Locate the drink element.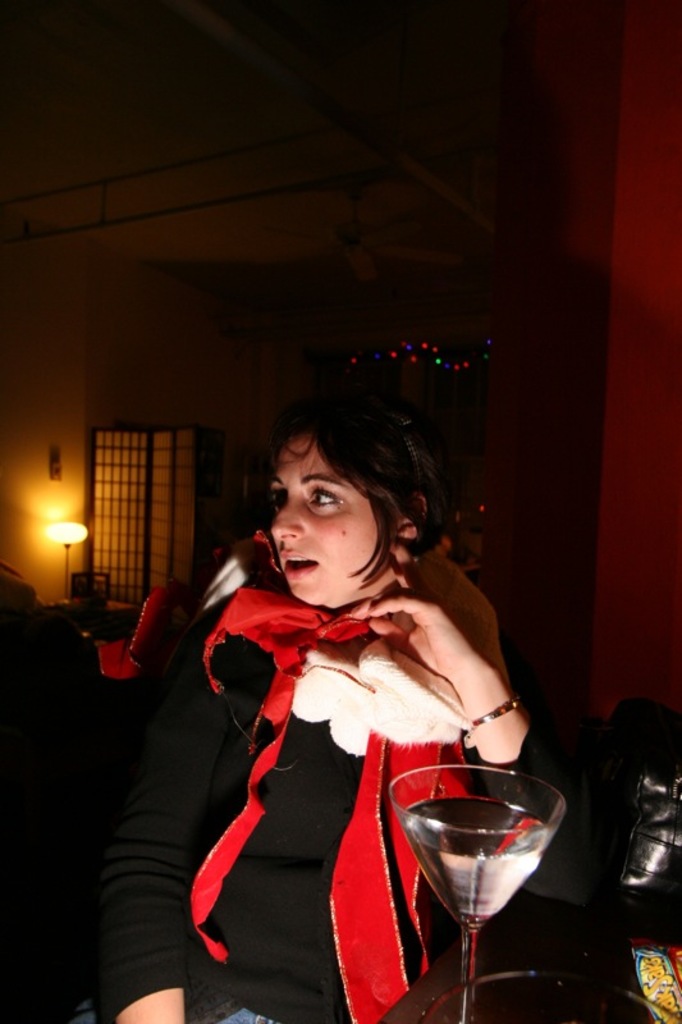
Element bbox: 388/768/558/979.
